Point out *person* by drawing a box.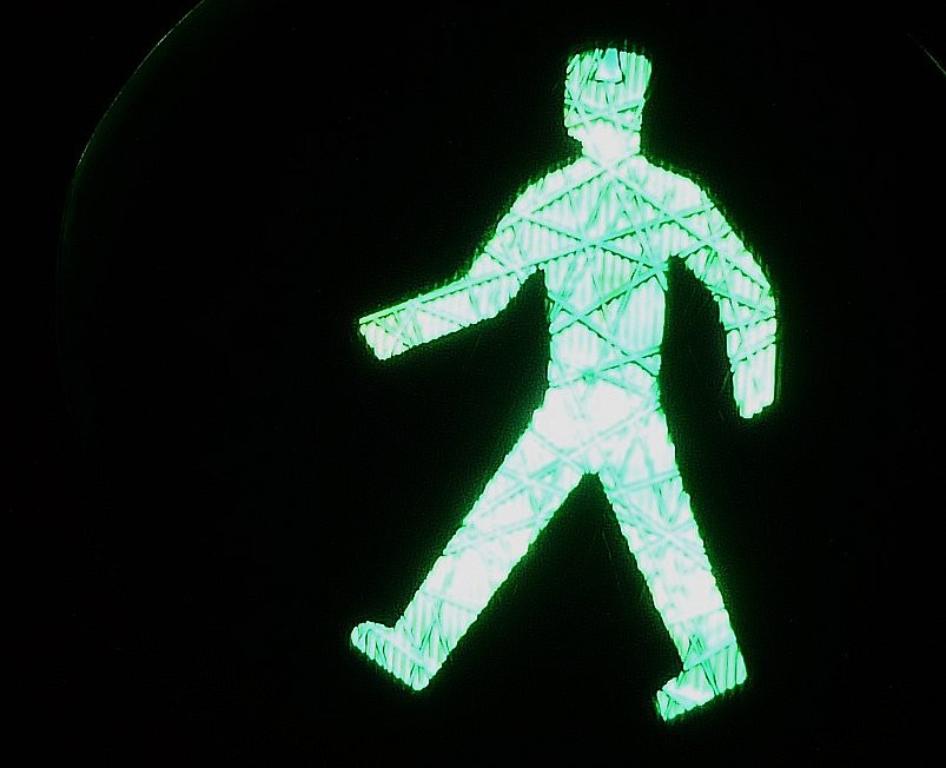
[329, 41, 788, 724].
